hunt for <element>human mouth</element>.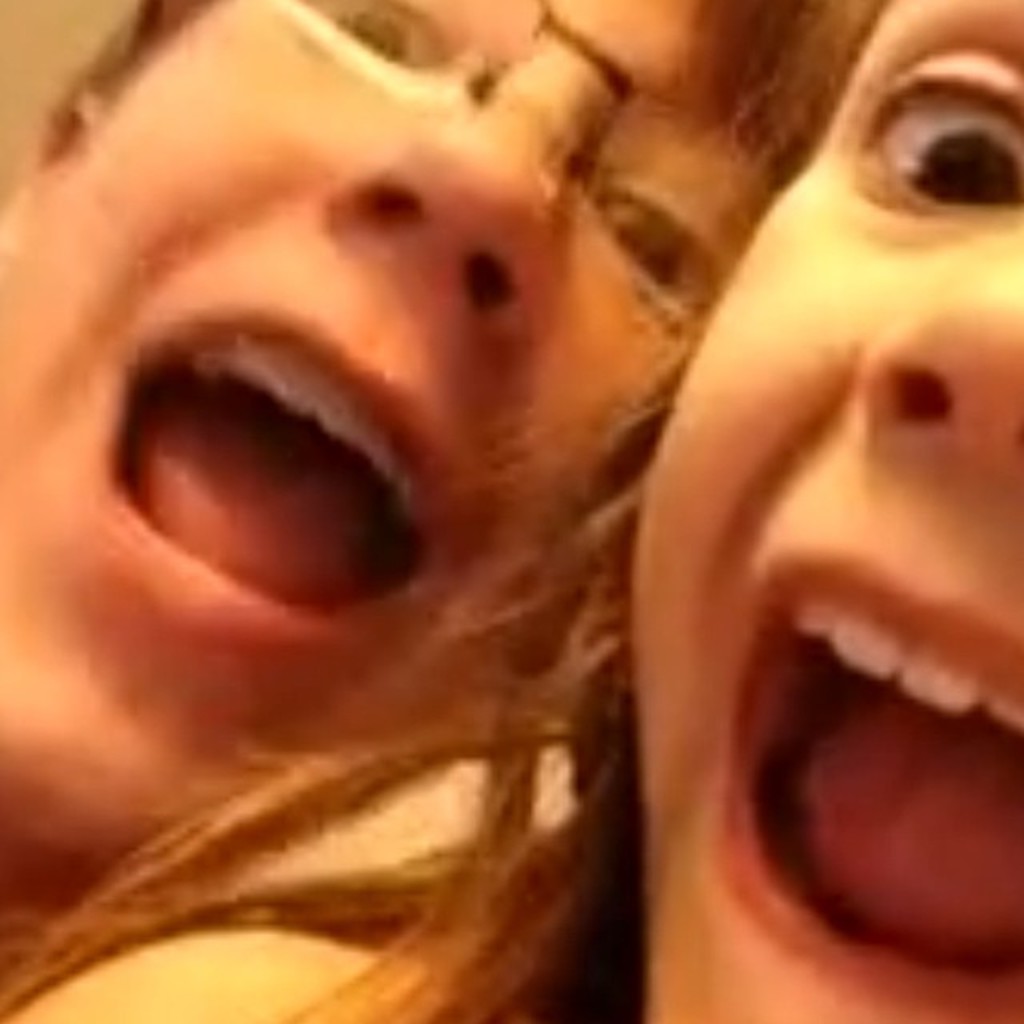
Hunted down at (24, 286, 510, 659).
